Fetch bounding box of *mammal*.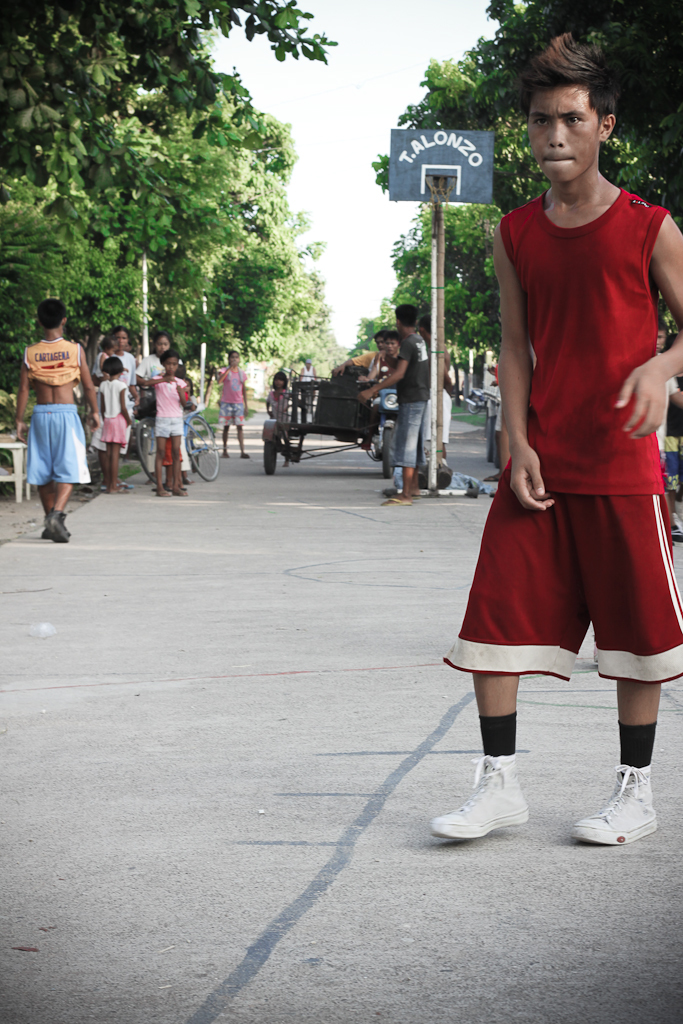
Bbox: left=298, top=360, right=314, bottom=413.
